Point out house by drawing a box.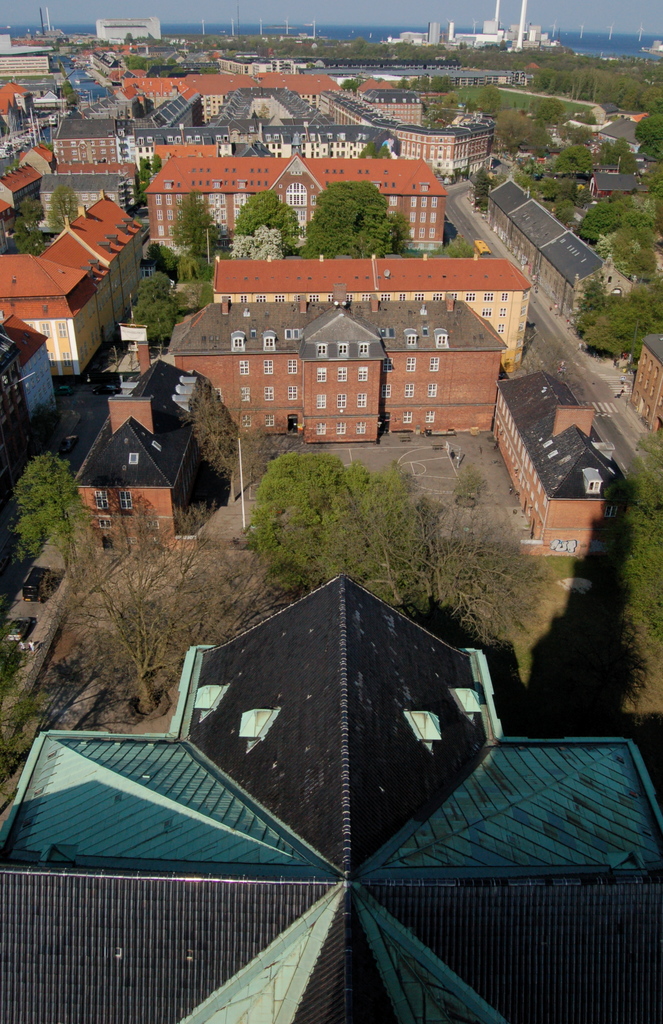
(x1=124, y1=90, x2=210, y2=164).
